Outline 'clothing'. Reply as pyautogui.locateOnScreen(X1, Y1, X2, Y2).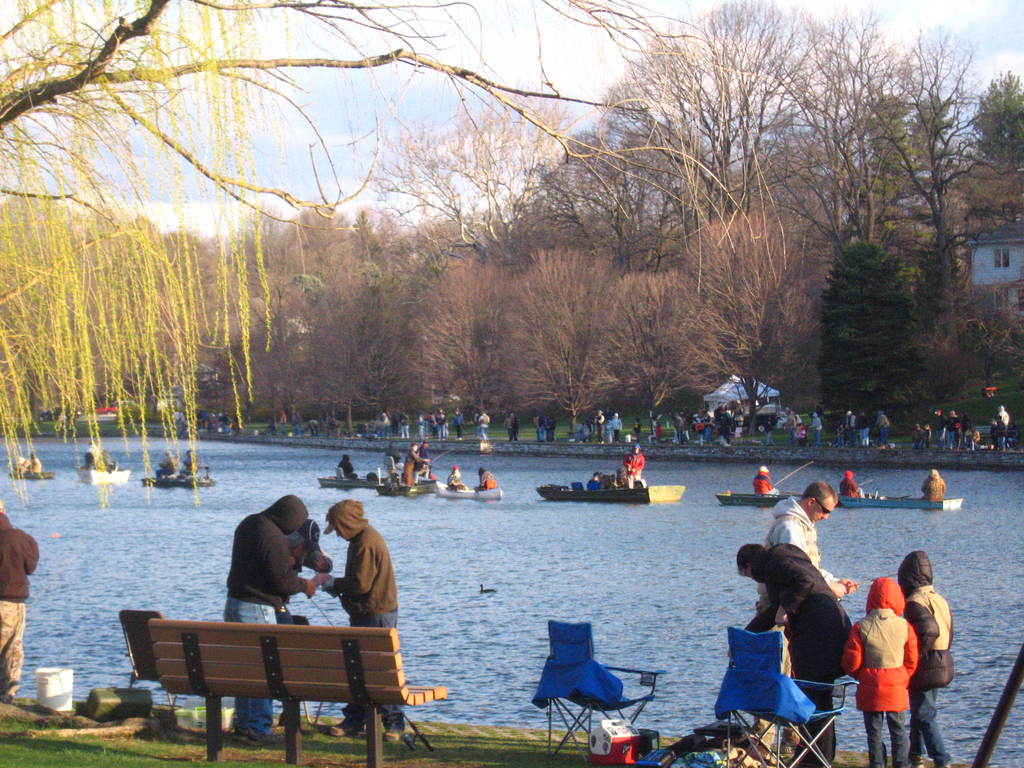
pyautogui.locateOnScreen(794, 673, 833, 767).
